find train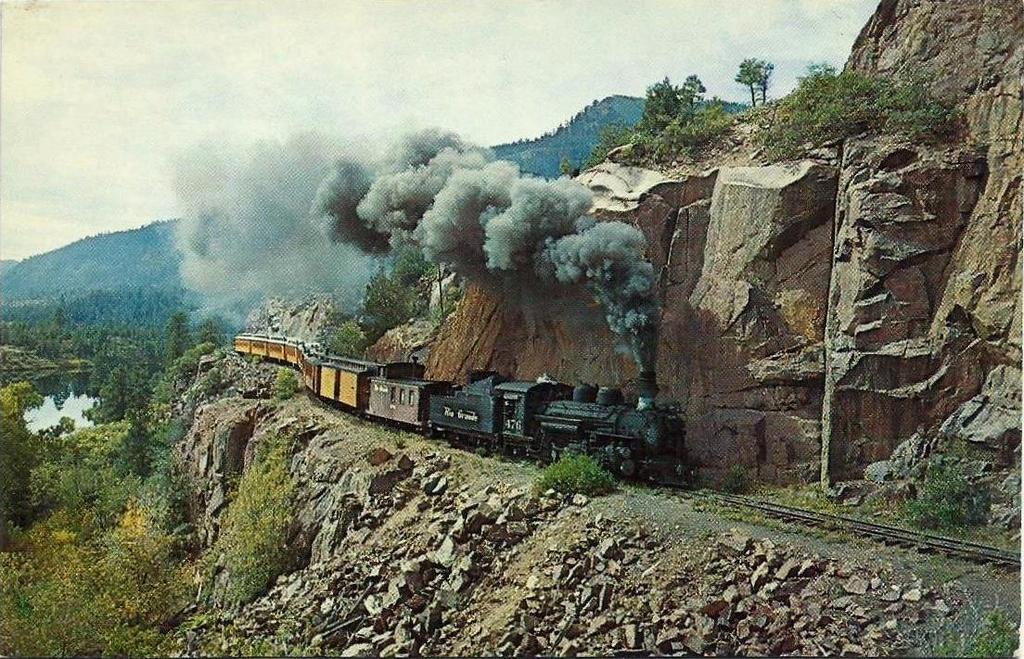
bbox(237, 332, 687, 481)
